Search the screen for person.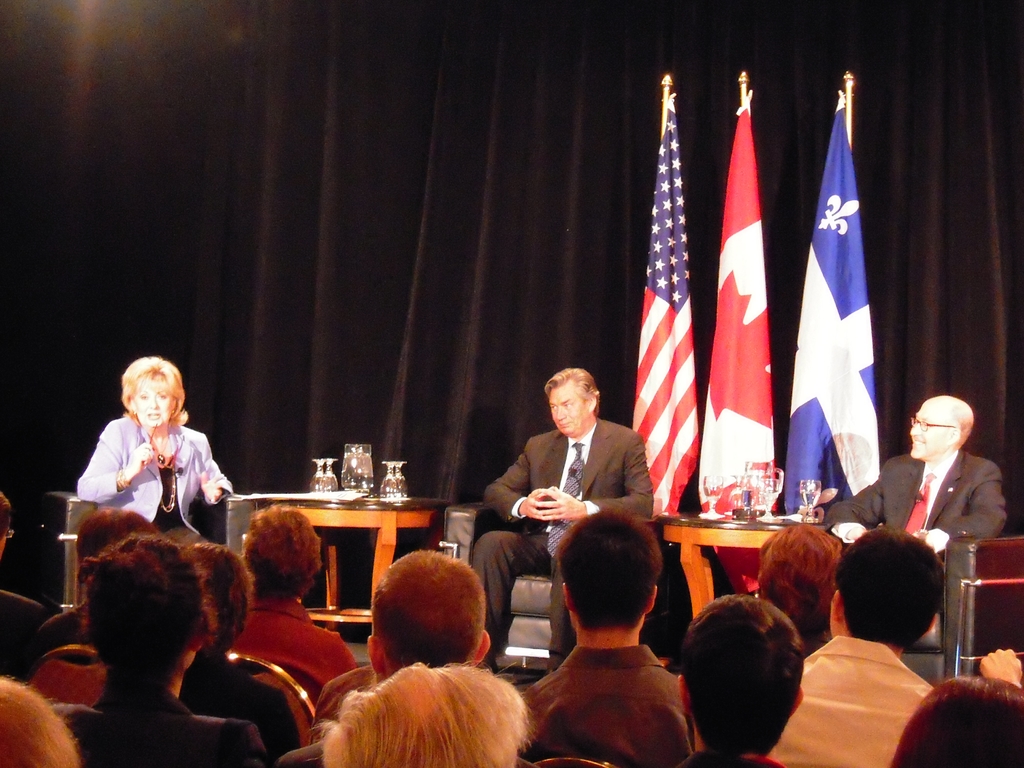
Found at (45, 536, 269, 766).
